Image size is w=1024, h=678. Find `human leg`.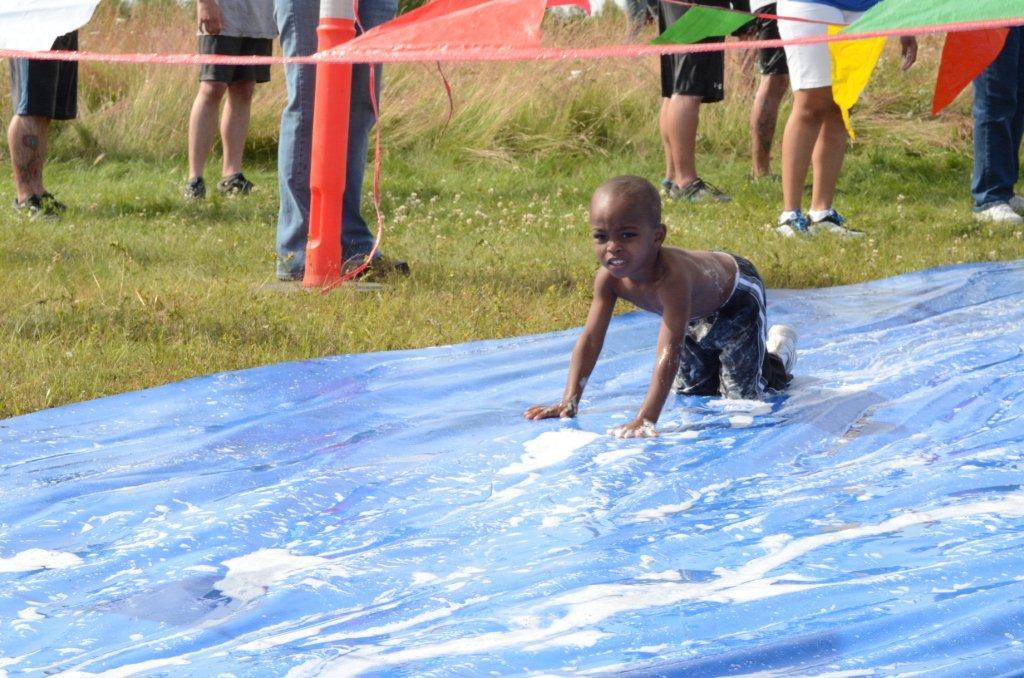
bbox=(805, 112, 870, 239).
